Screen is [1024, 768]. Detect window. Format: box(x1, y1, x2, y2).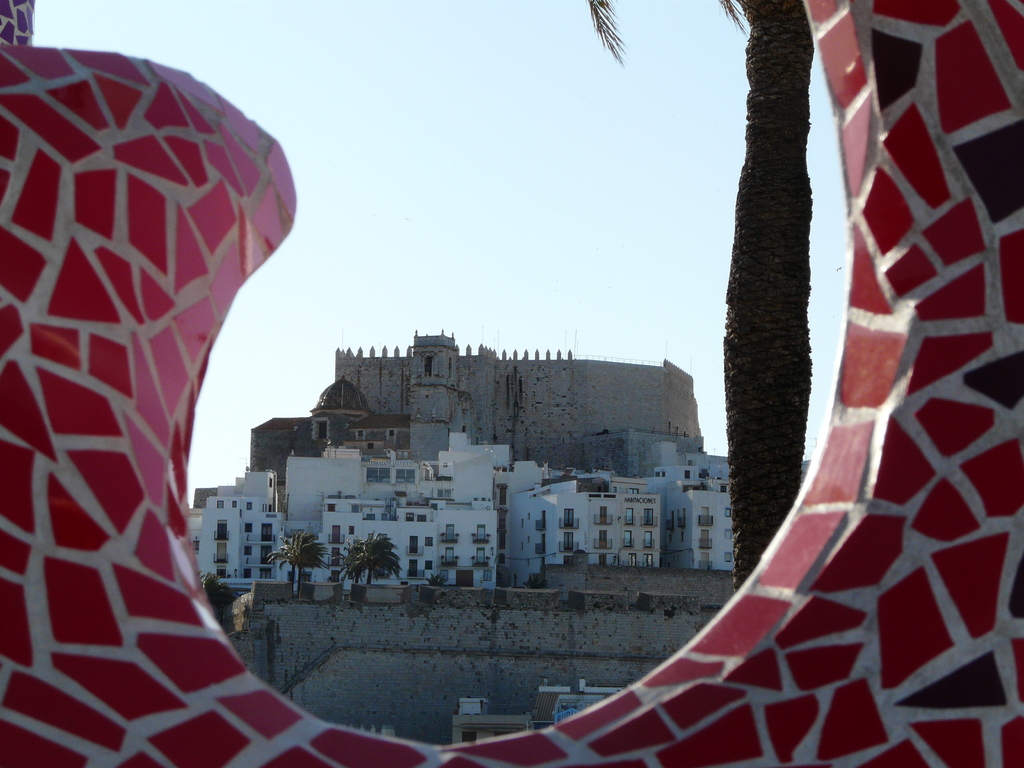
box(646, 531, 654, 550).
